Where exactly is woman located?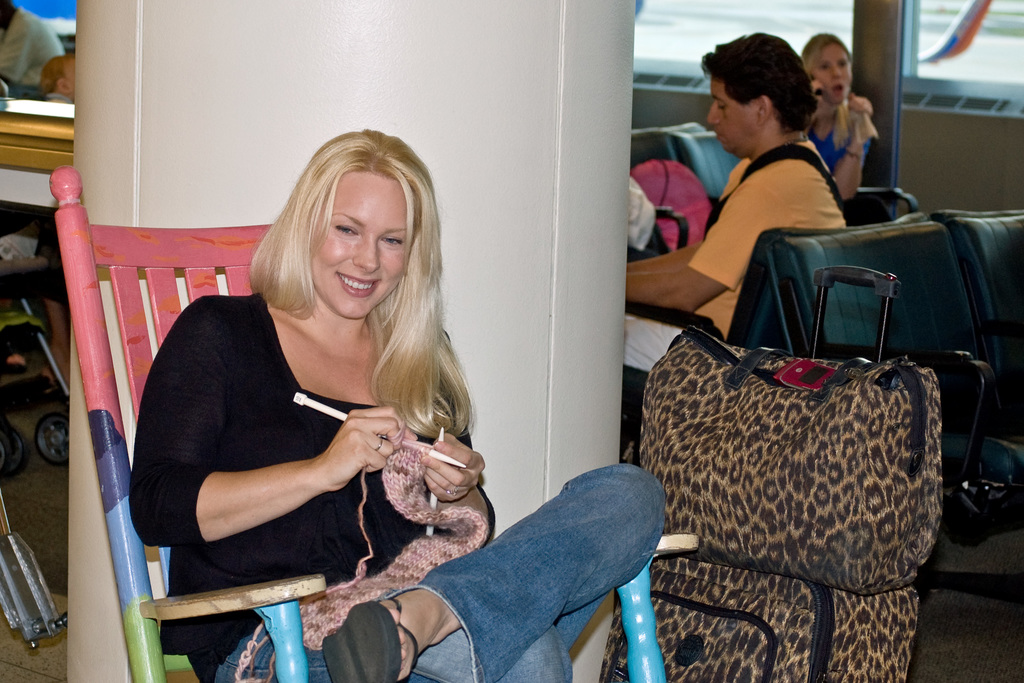
Its bounding box is x1=116 y1=156 x2=512 y2=675.
